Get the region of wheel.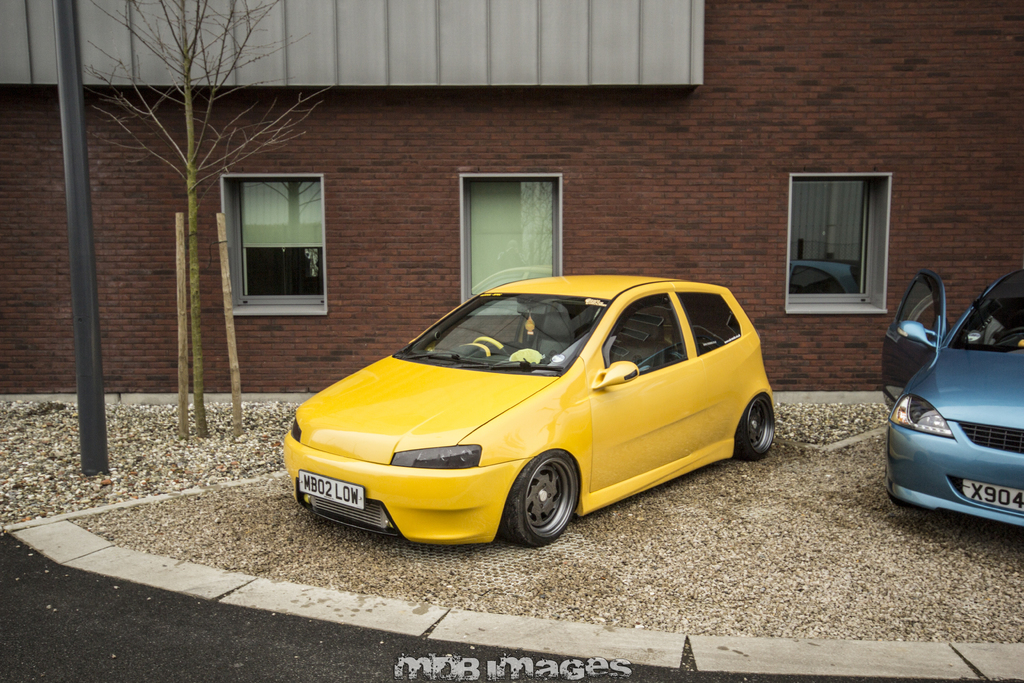
x1=991 y1=321 x2=1023 y2=343.
